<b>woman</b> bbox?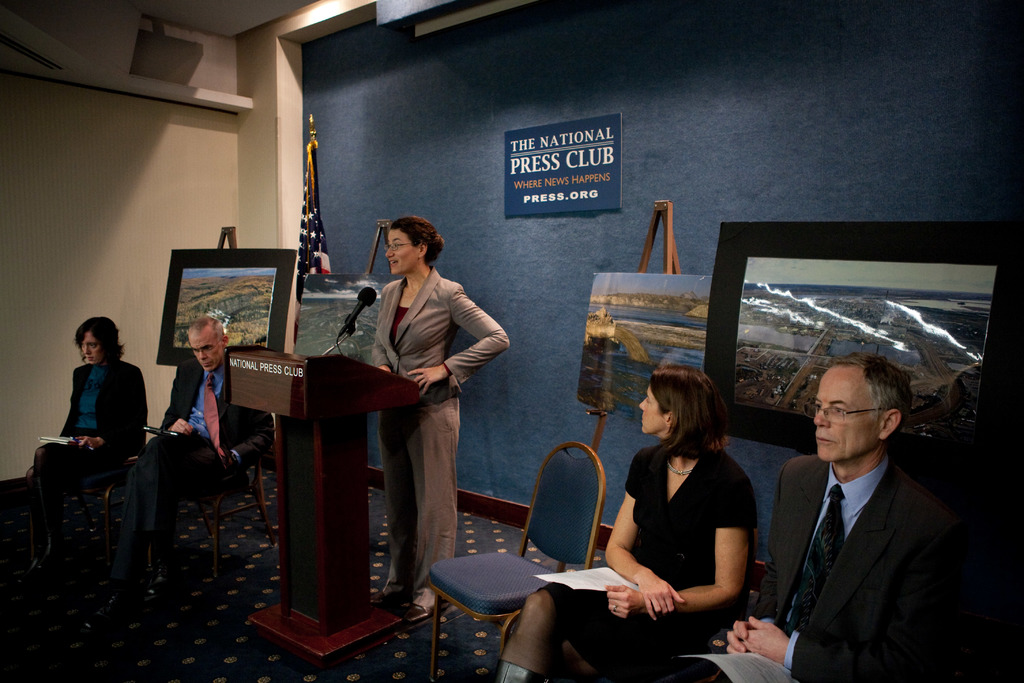
{"left": 28, "top": 308, "right": 159, "bottom": 588}
